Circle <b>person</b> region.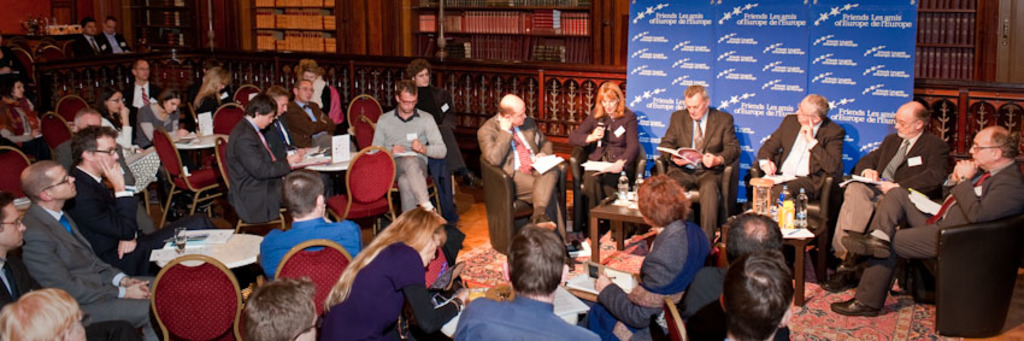
Region: rect(292, 59, 345, 119).
